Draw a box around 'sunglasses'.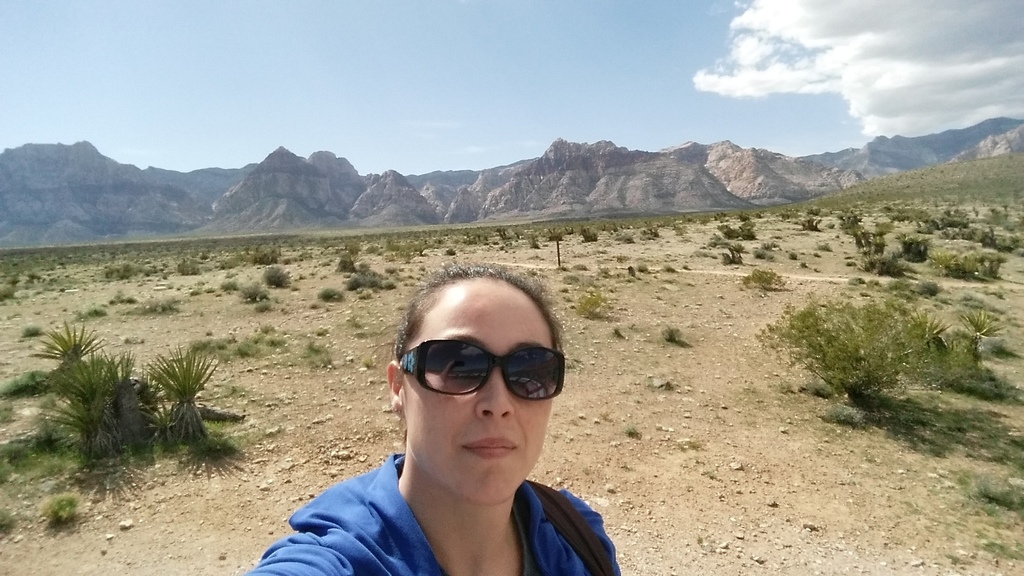
(400,337,564,399).
